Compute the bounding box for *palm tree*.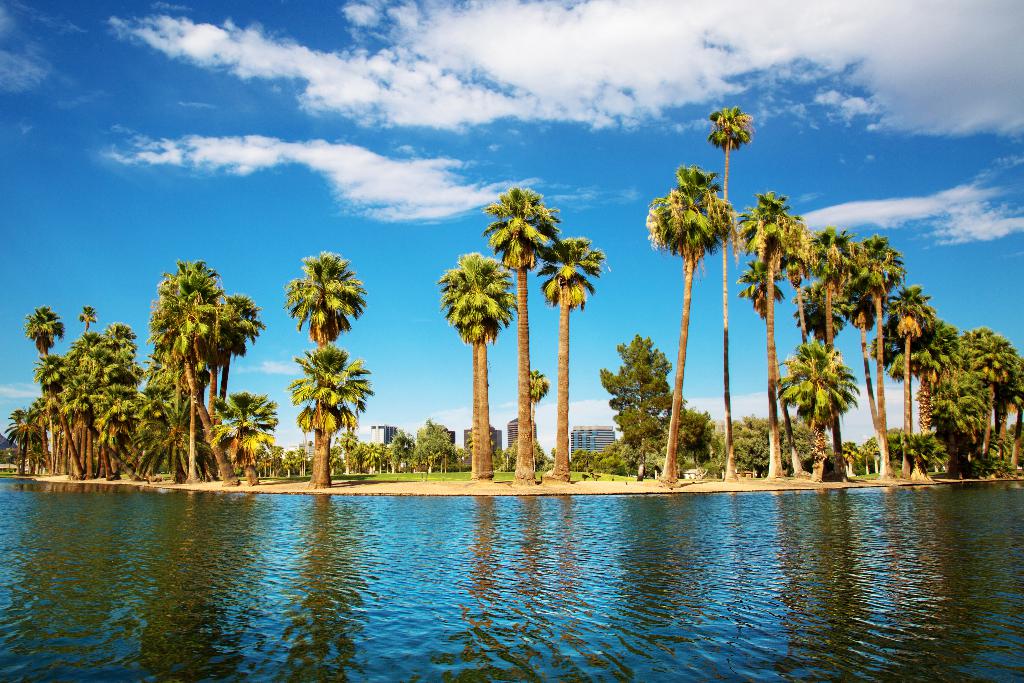
pyautogui.locateOnScreen(743, 190, 803, 457).
